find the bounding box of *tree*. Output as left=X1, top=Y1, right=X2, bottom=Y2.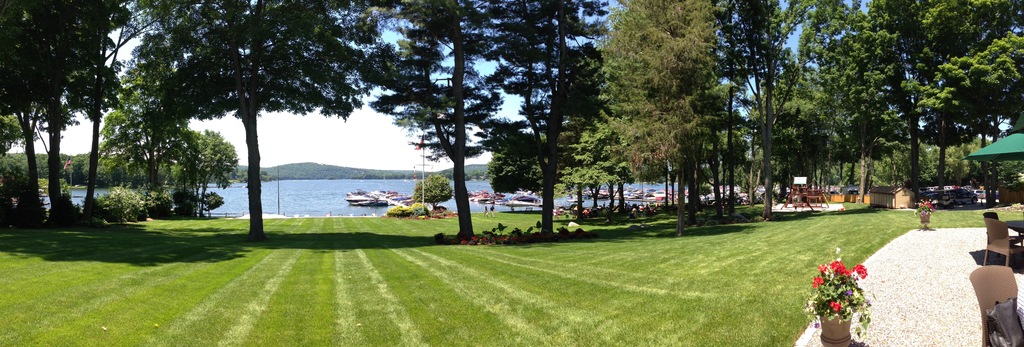
left=88, top=22, right=419, bottom=231.
